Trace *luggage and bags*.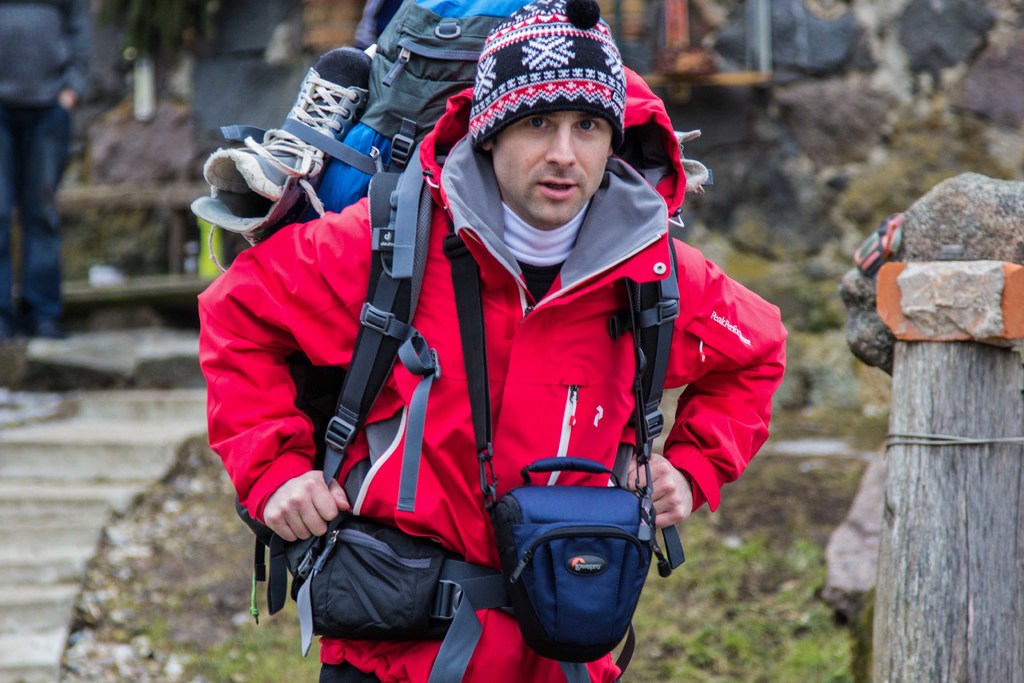
Traced to BBox(295, 0, 686, 576).
